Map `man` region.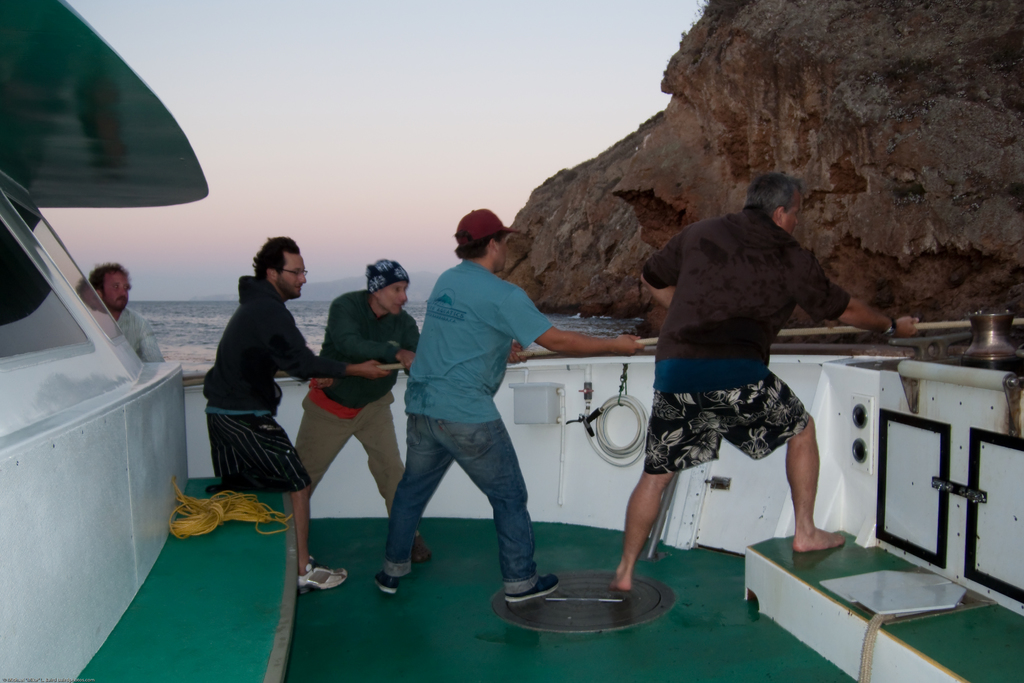
Mapped to [193,231,407,593].
